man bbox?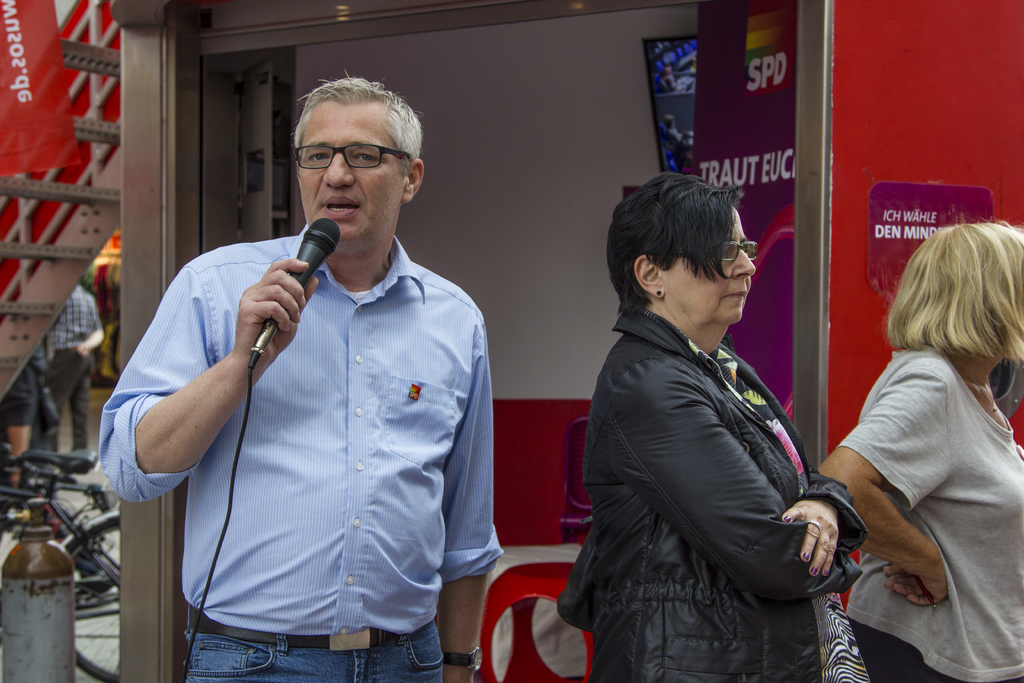
bbox(129, 72, 547, 661)
